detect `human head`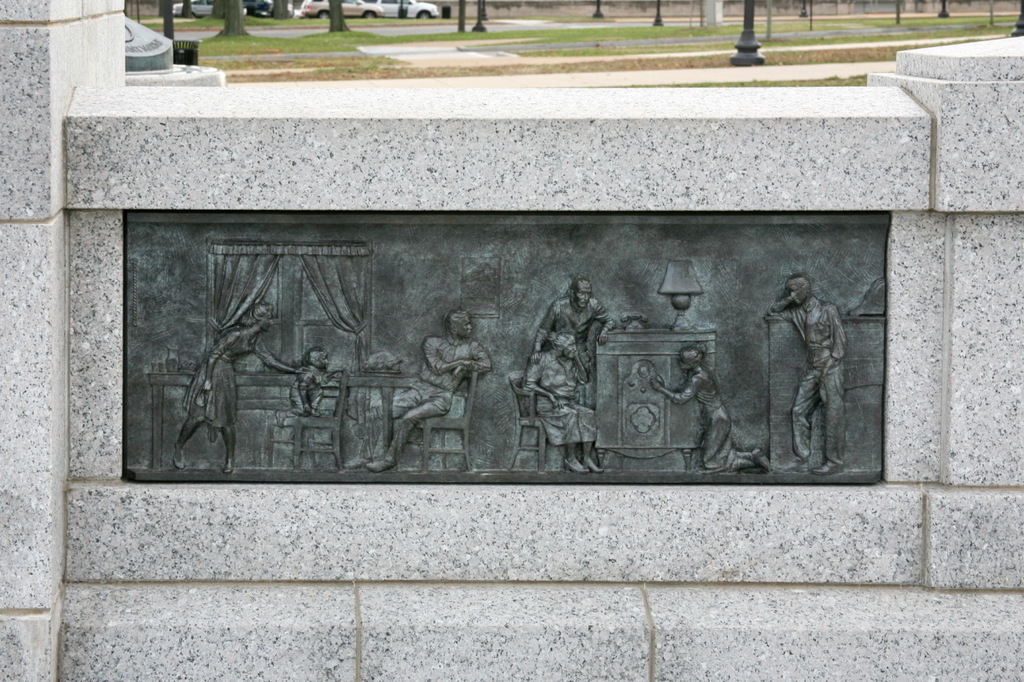
<region>305, 347, 328, 369</region>
